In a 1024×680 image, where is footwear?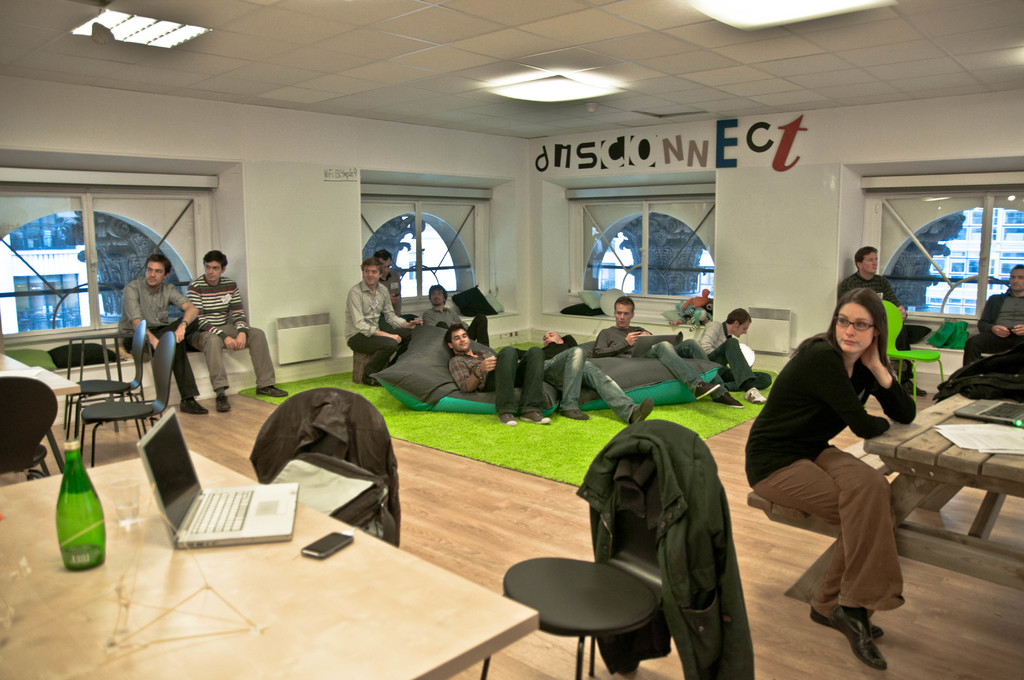
<bbox>710, 388, 743, 409</bbox>.
